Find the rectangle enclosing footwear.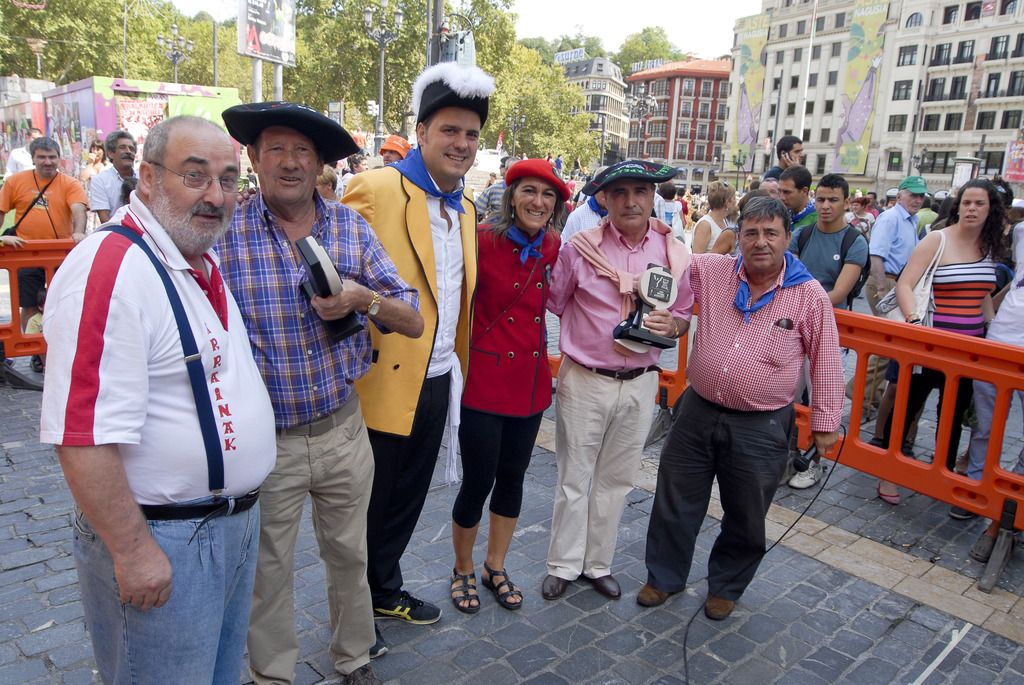
box=[376, 587, 444, 626].
